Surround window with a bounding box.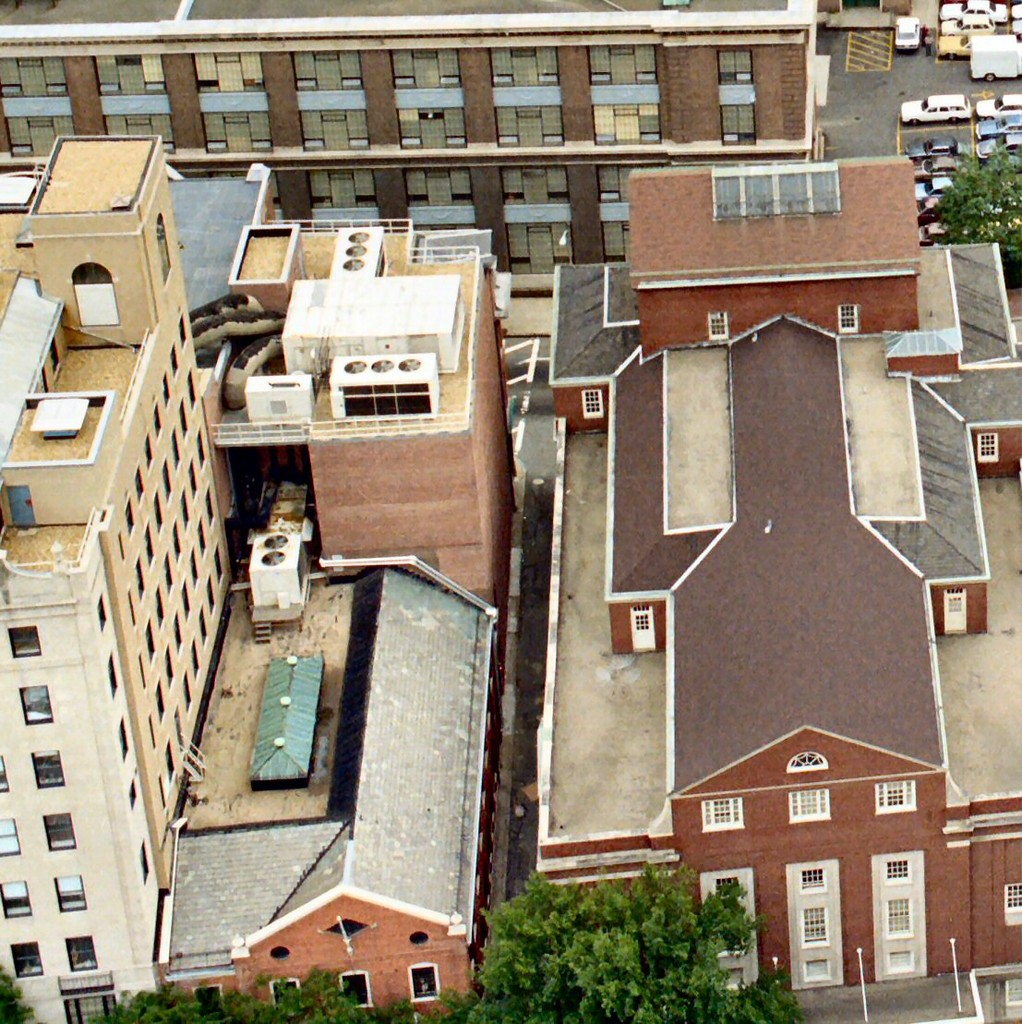
(274,981,301,1007).
